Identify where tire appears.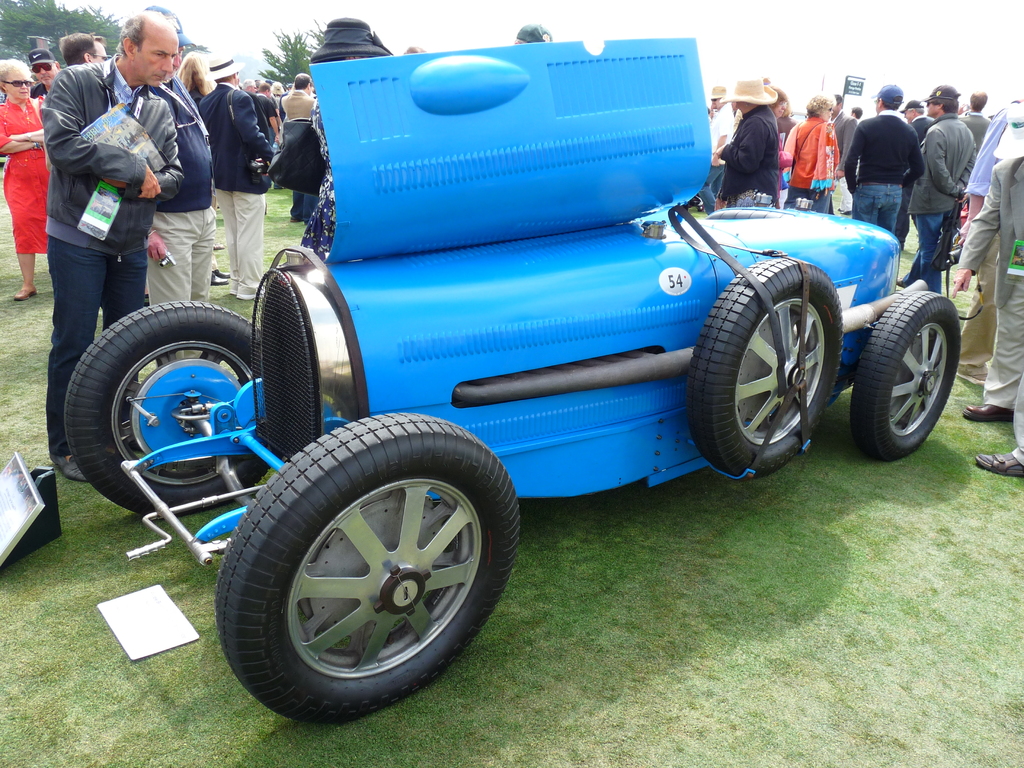
Appears at [686, 256, 842, 477].
